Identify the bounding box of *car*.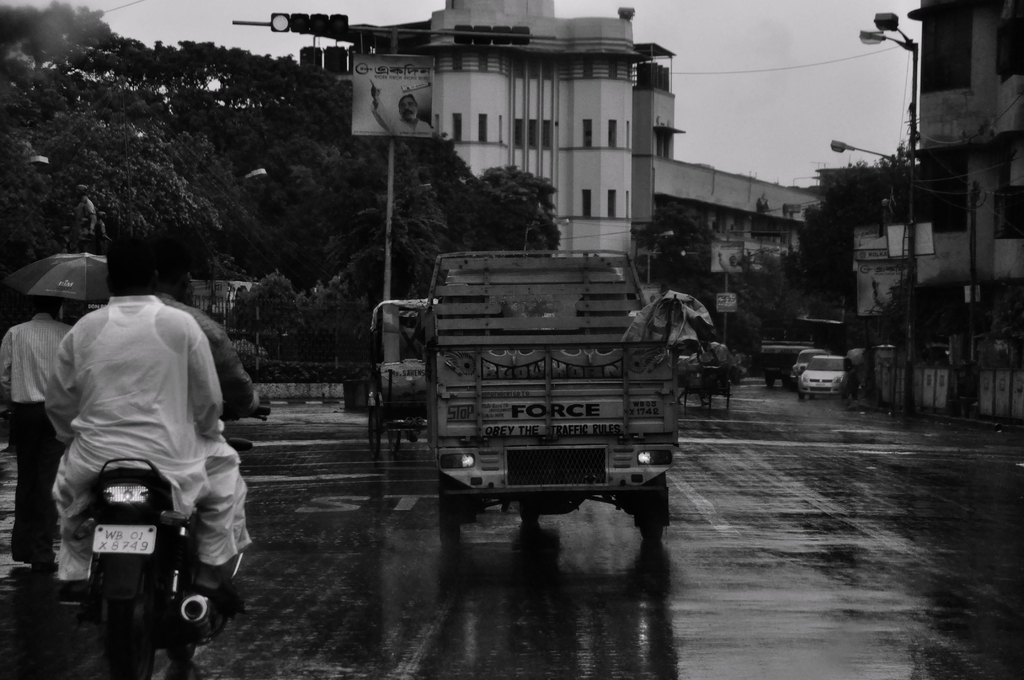
x1=794 y1=345 x2=824 y2=389.
